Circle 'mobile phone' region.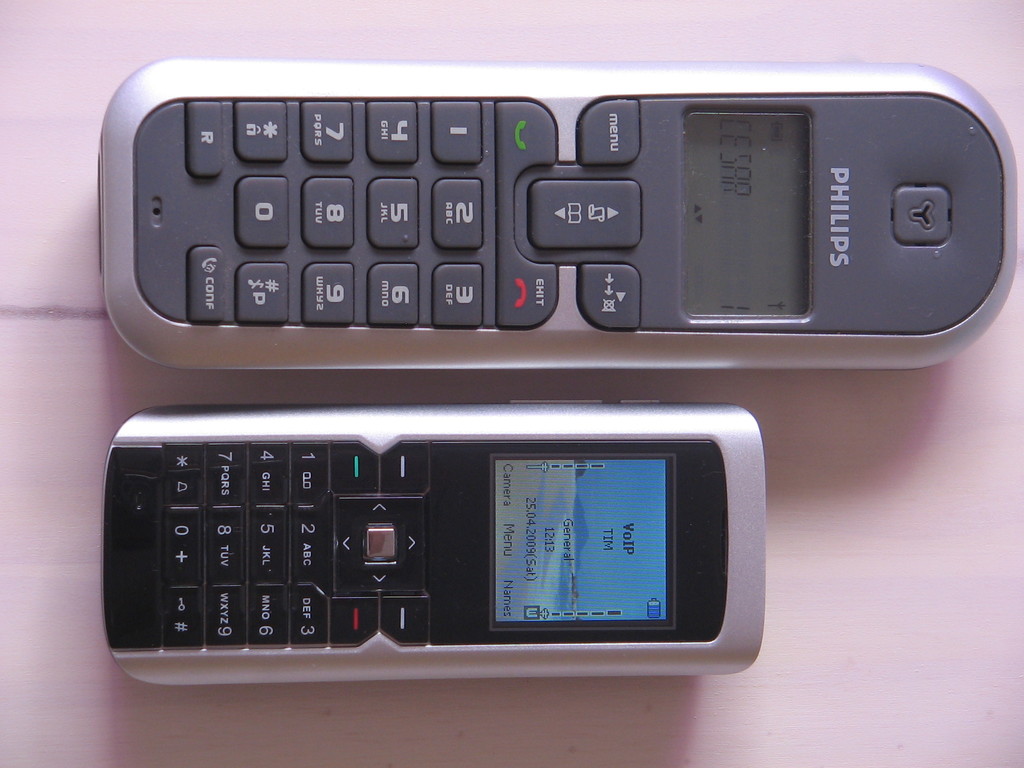
Region: box(90, 406, 771, 685).
